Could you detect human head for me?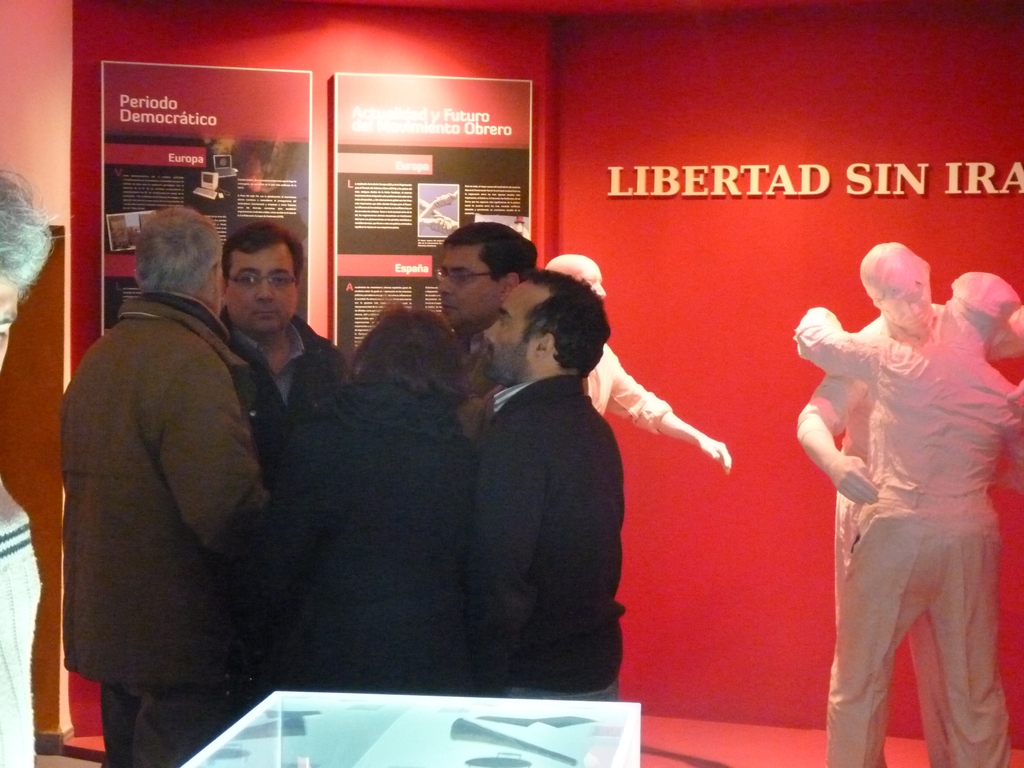
Detection result: <bbox>355, 300, 467, 410</bbox>.
